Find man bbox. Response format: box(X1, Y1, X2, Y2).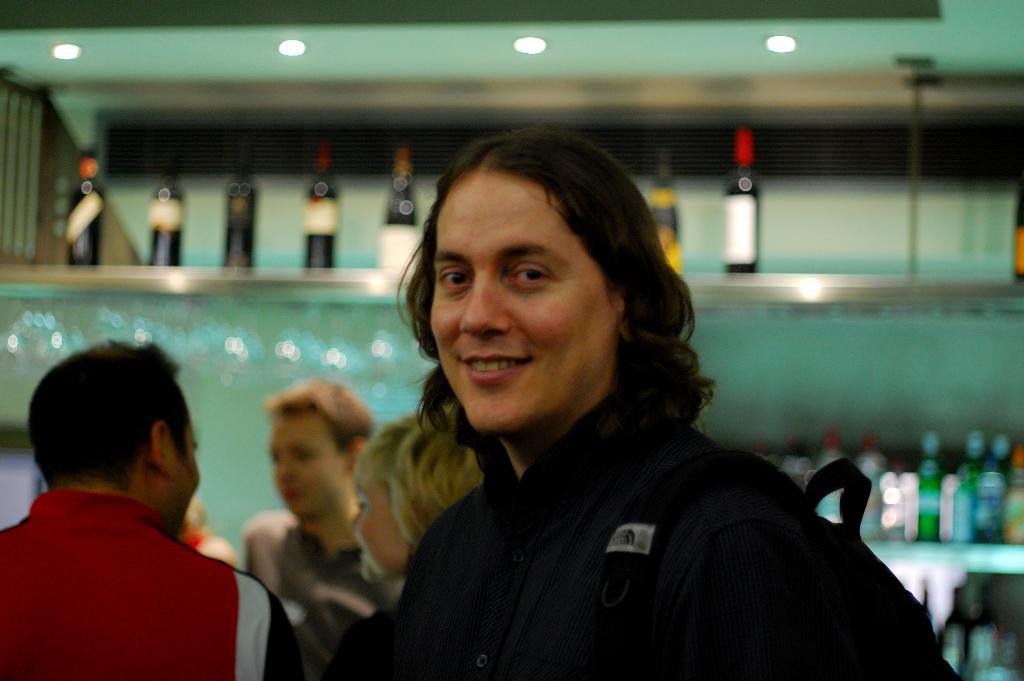
box(0, 337, 317, 680).
